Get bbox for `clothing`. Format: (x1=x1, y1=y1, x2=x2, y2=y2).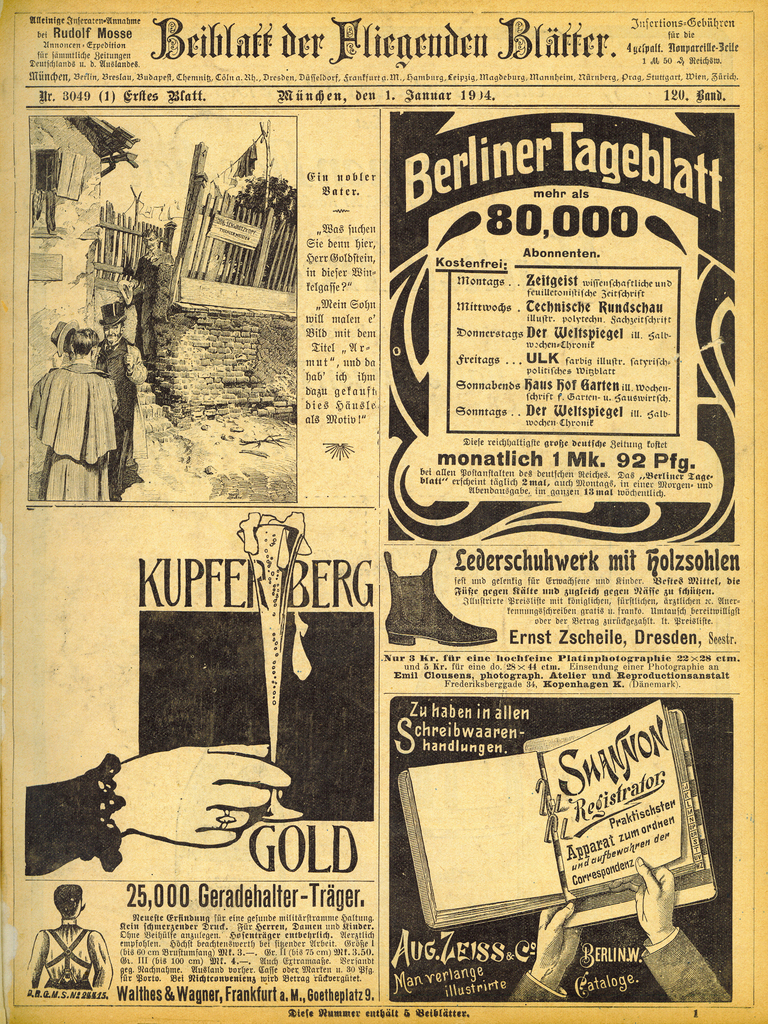
(x1=20, y1=746, x2=126, y2=884).
